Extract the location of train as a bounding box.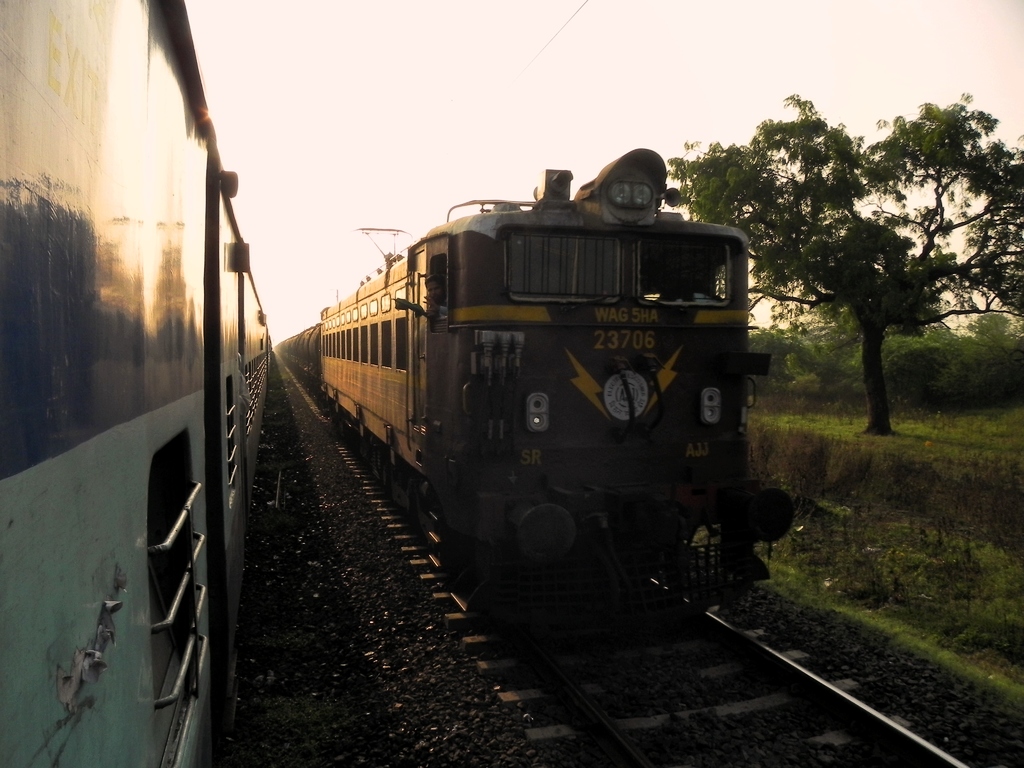
x1=0 y1=0 x2=273 y2=767.
